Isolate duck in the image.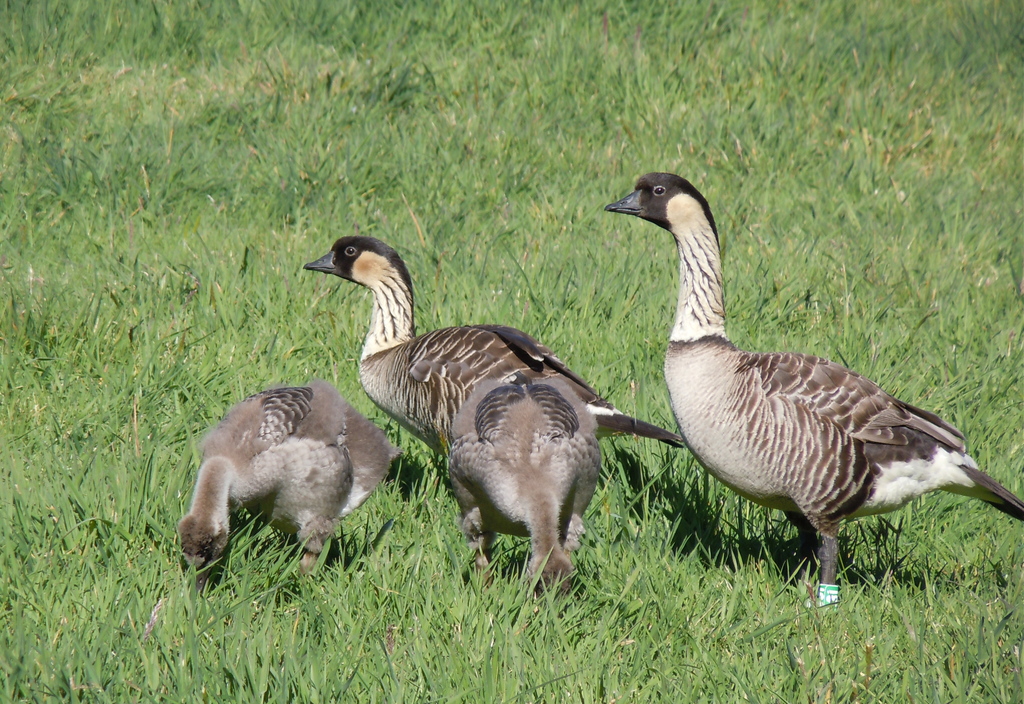
Isolated region: BBox(171, 383, 420, 598).
